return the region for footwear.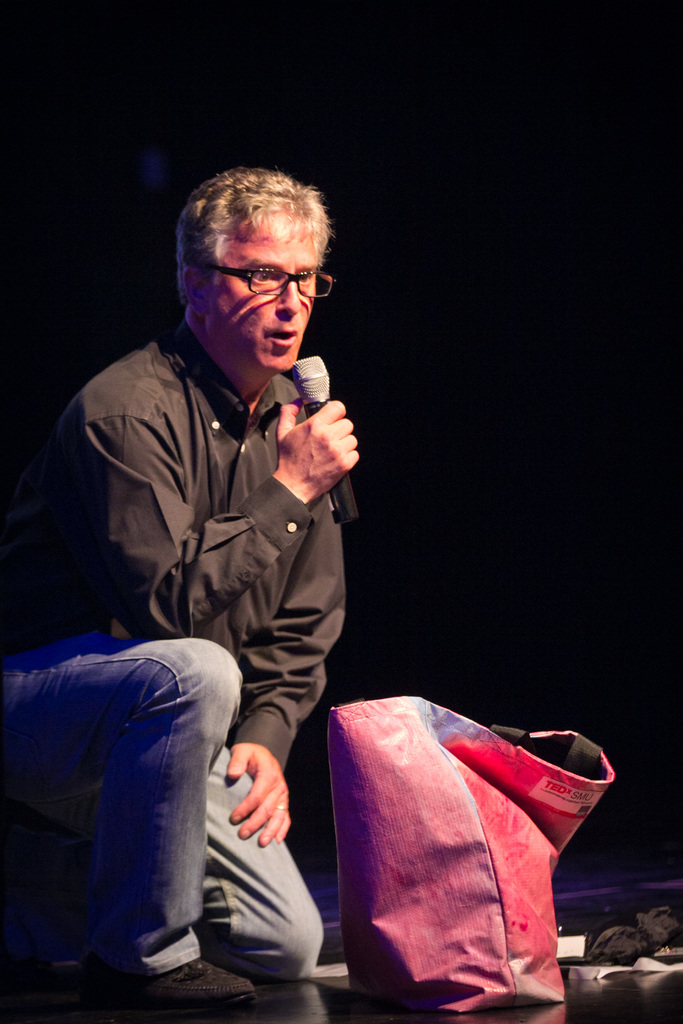
locate(49, 916, 105, 991).
